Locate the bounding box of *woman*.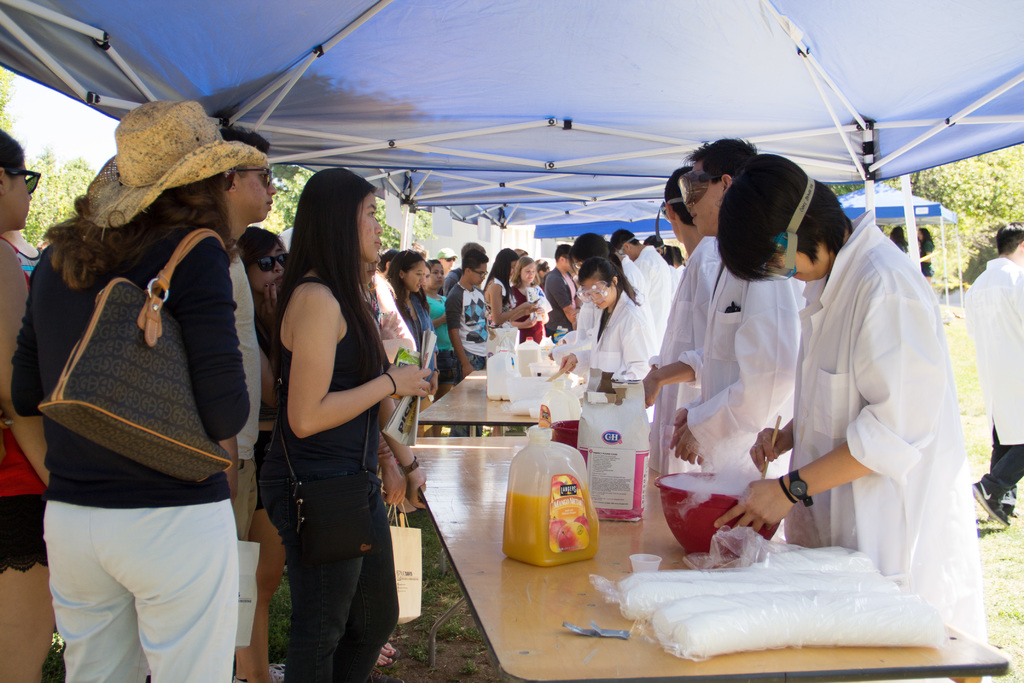
Bounding box: locate(385, 249, 444, 401).
